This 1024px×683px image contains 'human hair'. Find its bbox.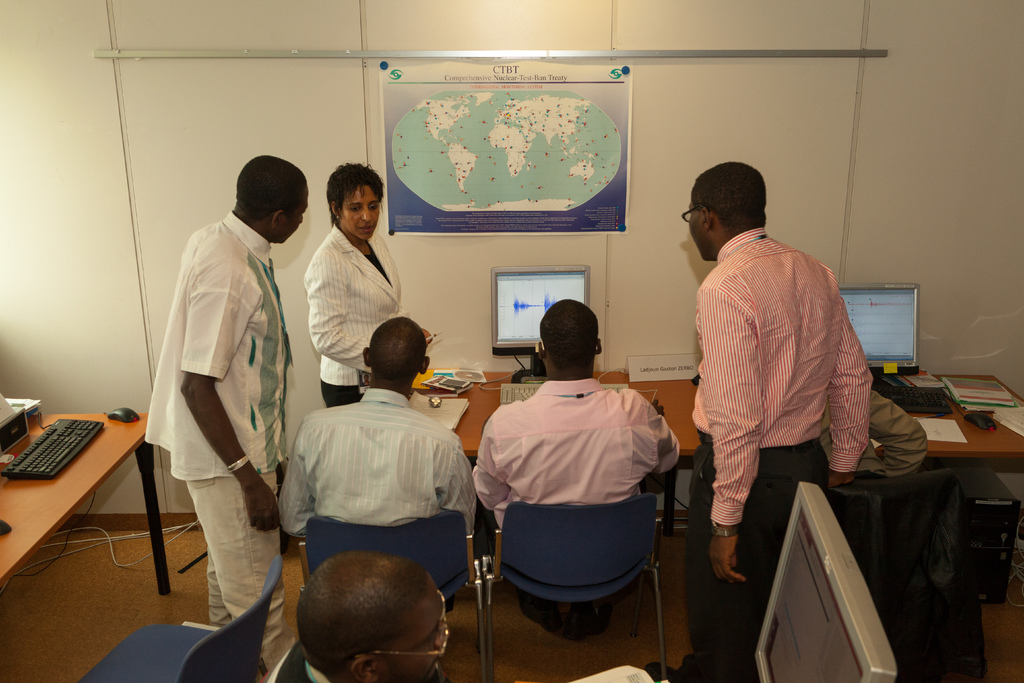
317:163:381:240.
